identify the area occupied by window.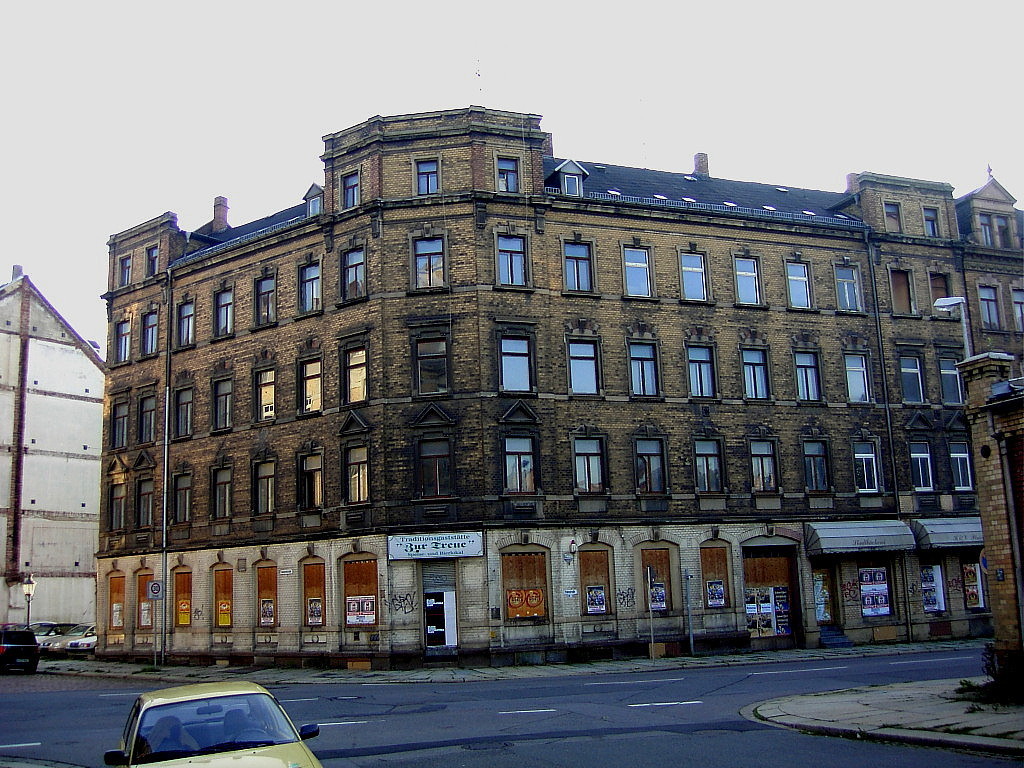
Area: <region>488, 415, 545, 500</region>.
